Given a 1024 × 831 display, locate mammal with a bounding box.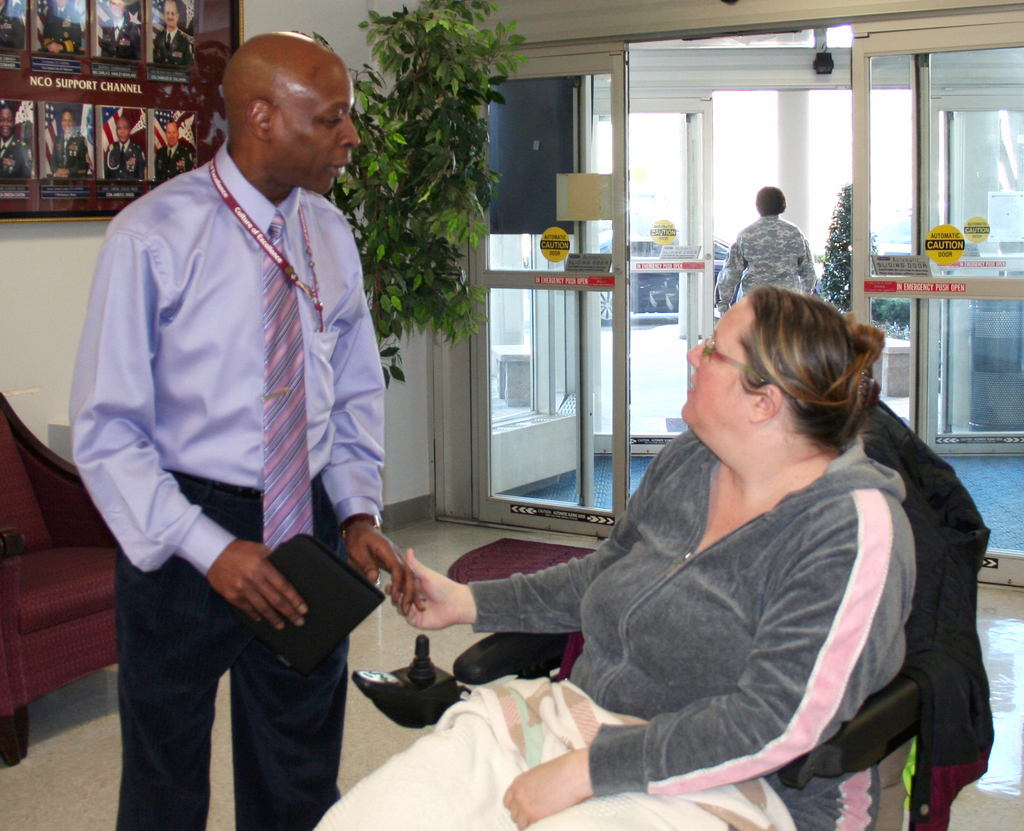
Located: (410, 268, 982, 809).
